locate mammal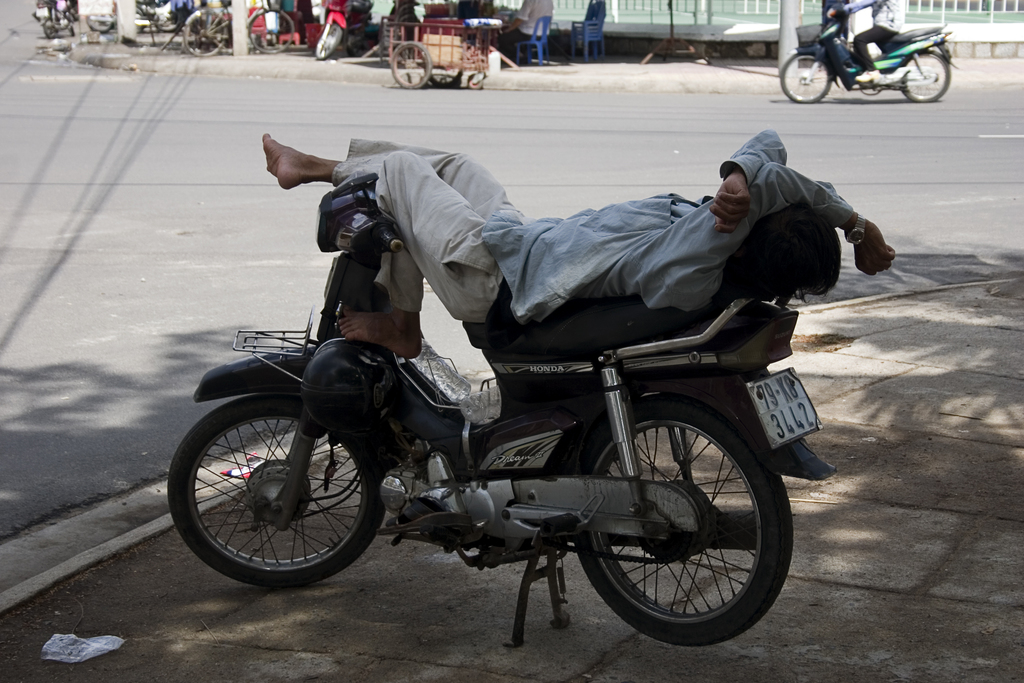
pyautogui.locateOnScreen(824, 0, 906, 86)
